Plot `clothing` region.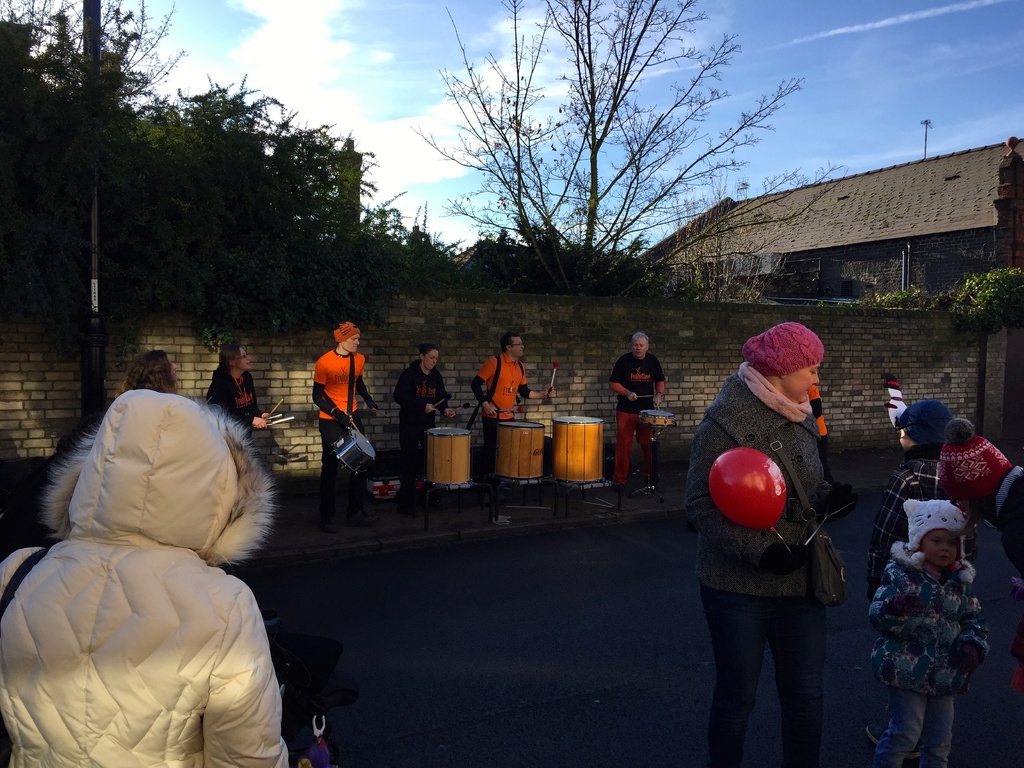
Plotted at BBox(0, 394, 278, 767).
